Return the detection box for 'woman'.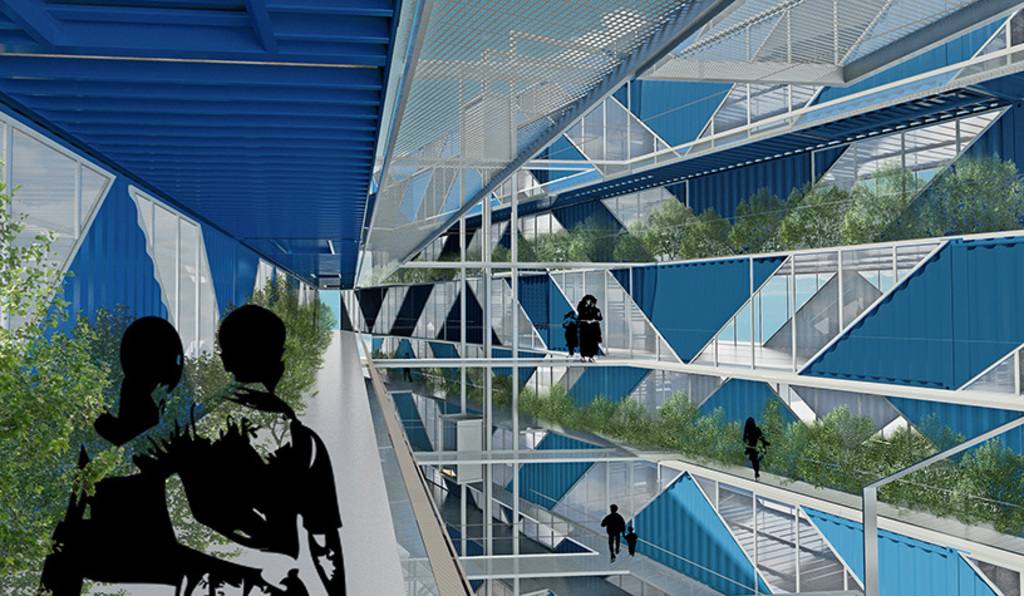
region(577, 297, 607, 360).
